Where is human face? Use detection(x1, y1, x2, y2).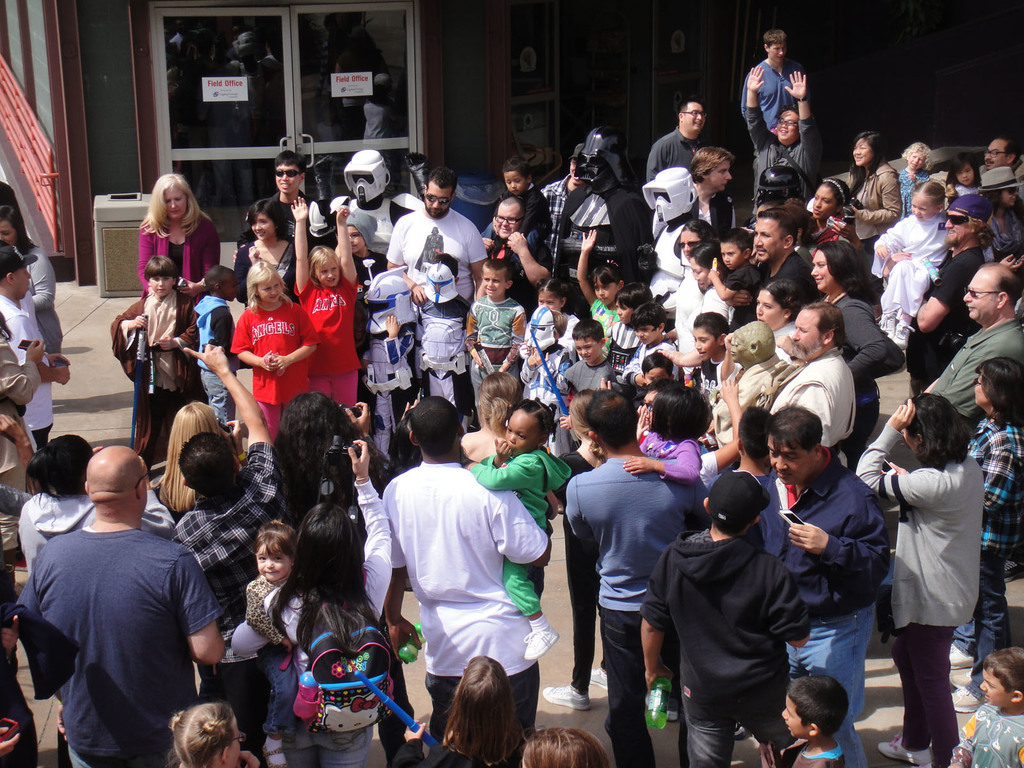
detection(756, 285, 783, 328).
